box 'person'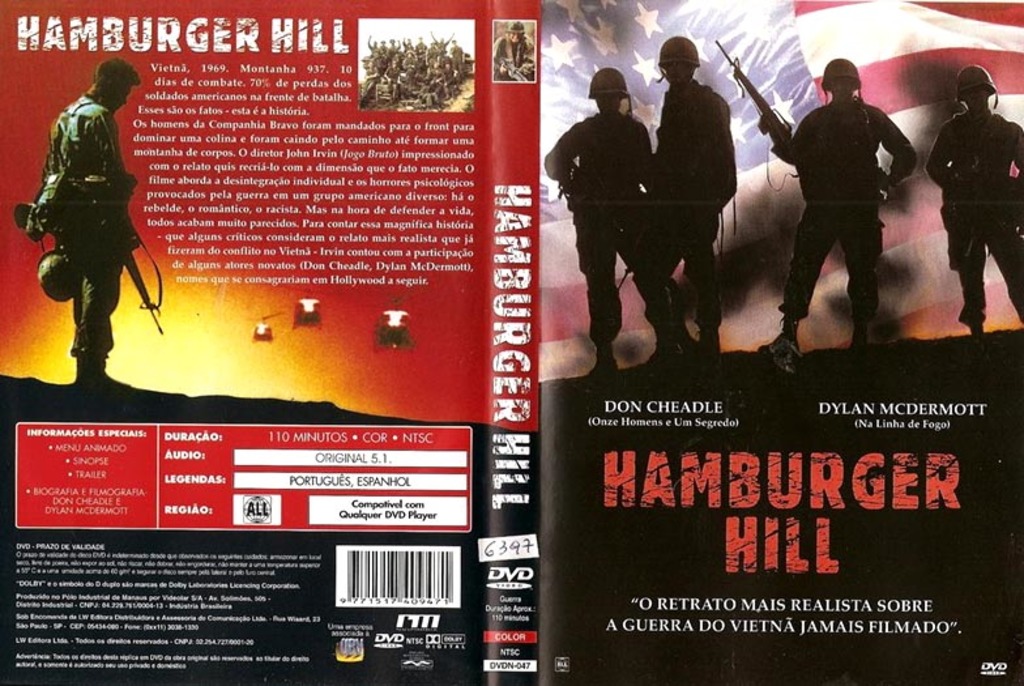
bbox(554, 67, 677, 368)
